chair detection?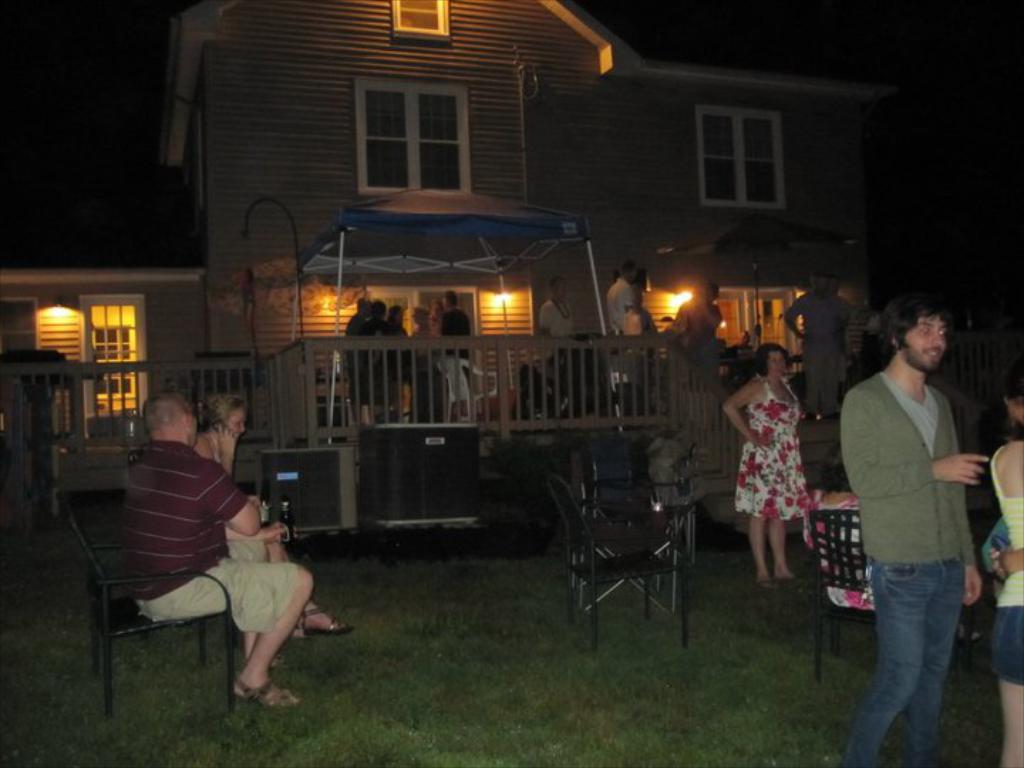
BBox(802, 503, 890, 681)
